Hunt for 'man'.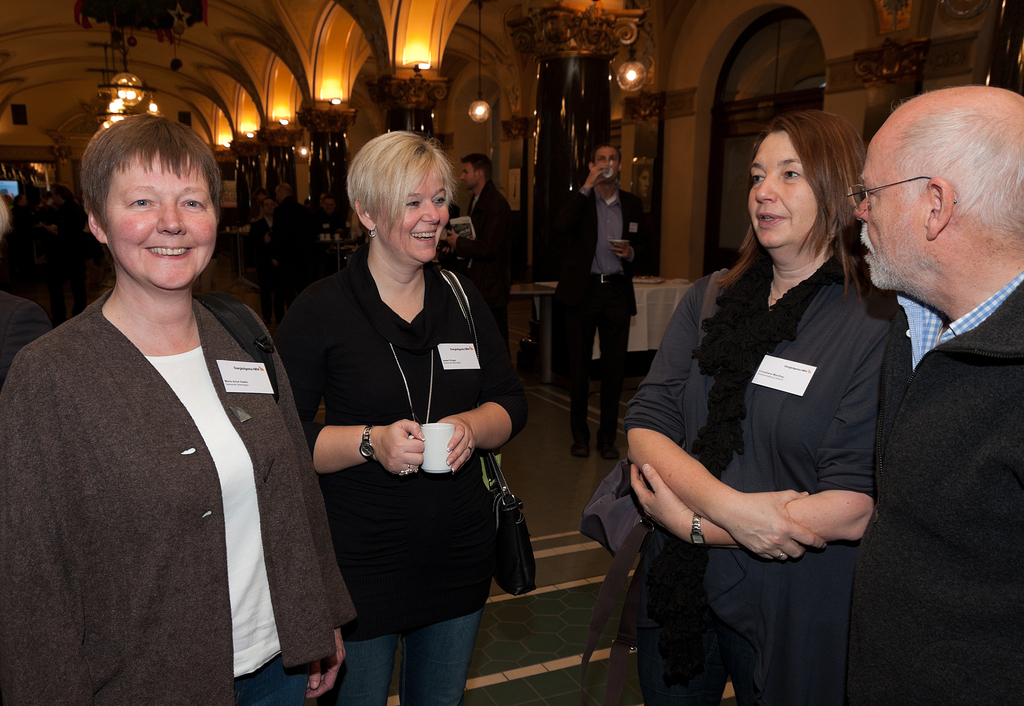
Hunted down at {"x1": 440, "y1": 153, "x2": 524, "y2": 395}.
